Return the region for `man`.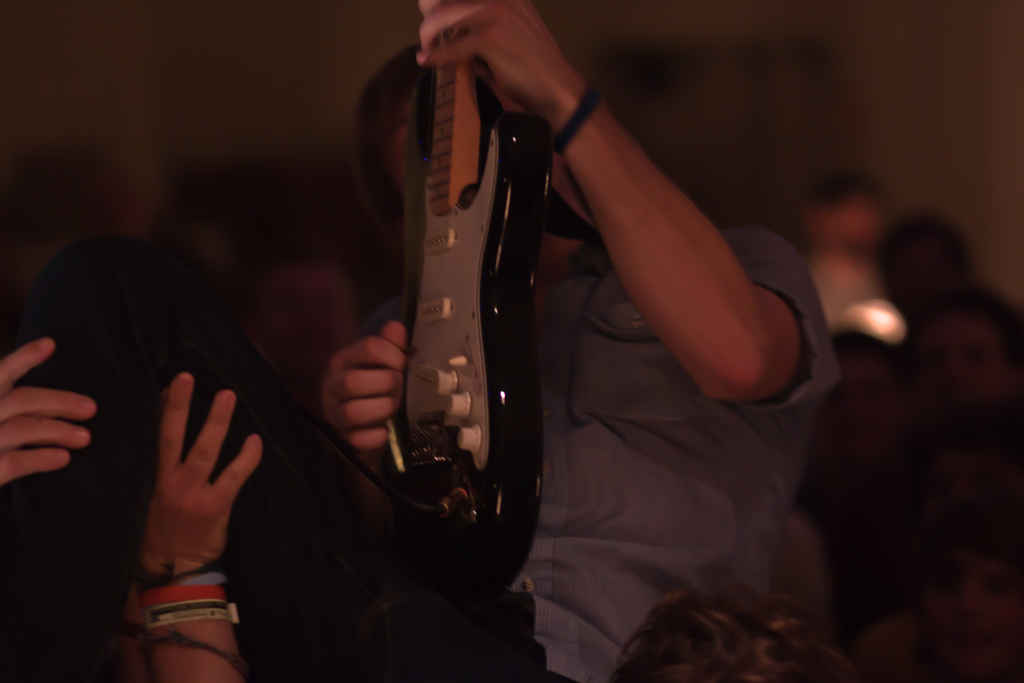
322, 0, 843, 682.
